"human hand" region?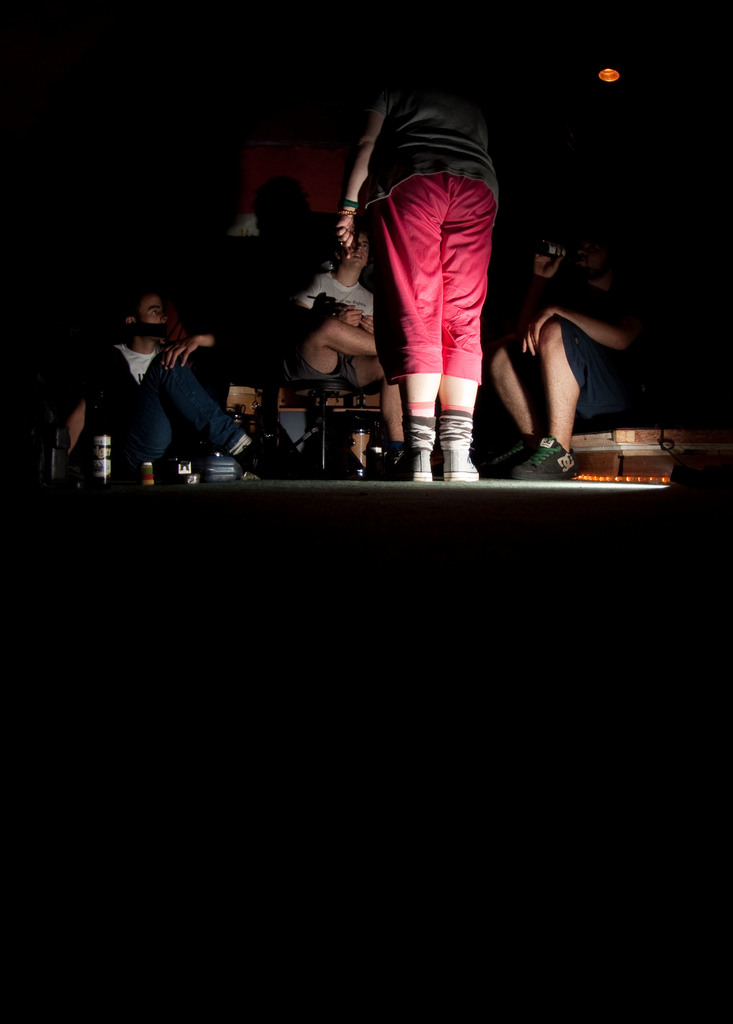
region(522, 307, 552, 353)
